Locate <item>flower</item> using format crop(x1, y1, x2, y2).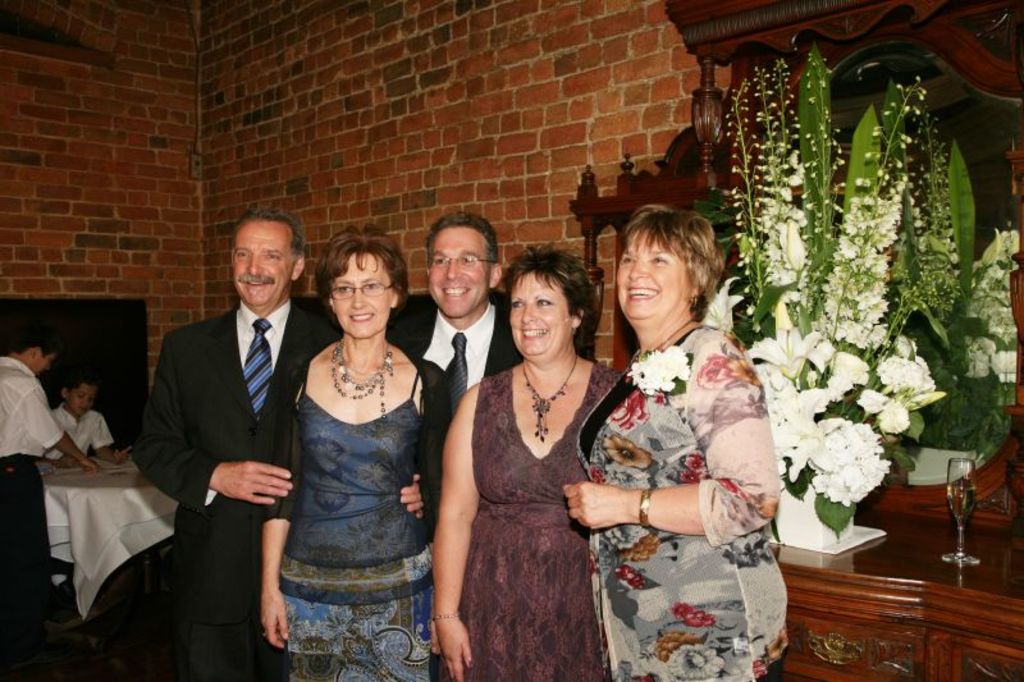
crop(625, 536, 659, 562).
